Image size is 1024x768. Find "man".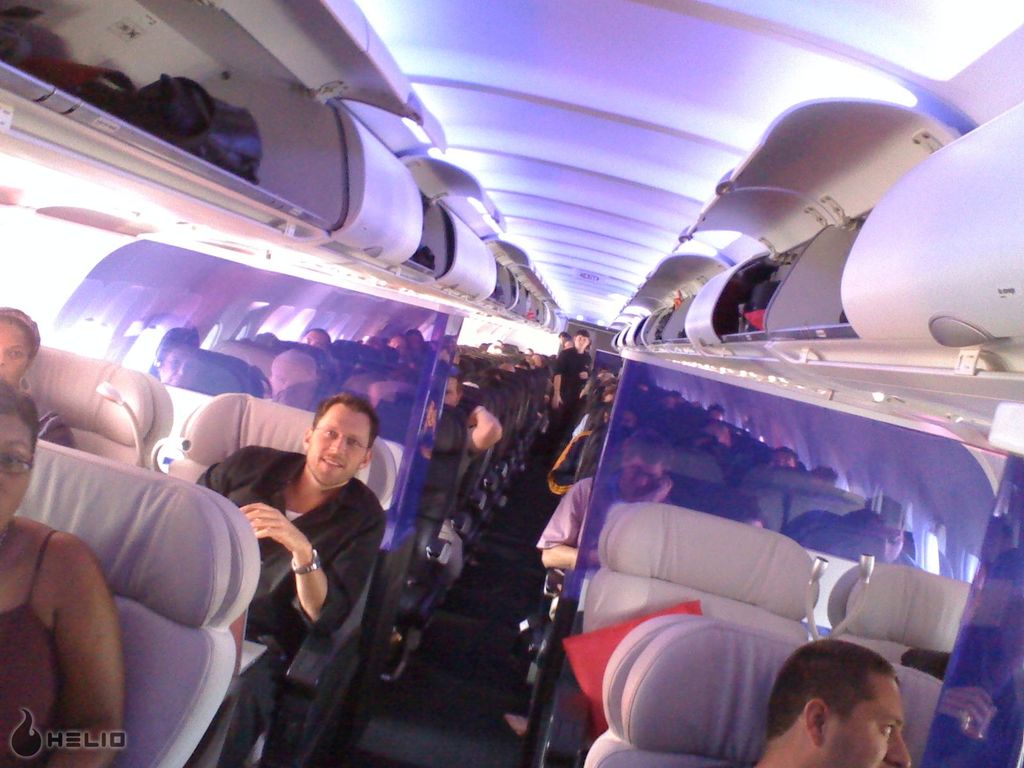
(x1=420, y1=362, x2=499, y2=604).
